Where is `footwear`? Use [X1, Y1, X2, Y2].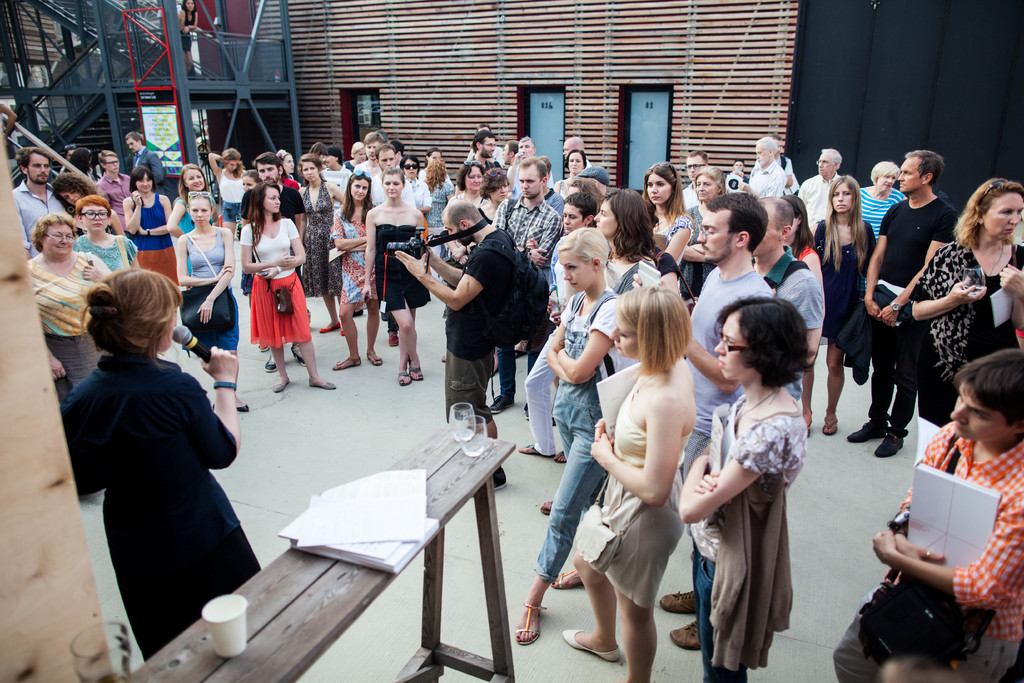
[273, 375, 290, 391].
